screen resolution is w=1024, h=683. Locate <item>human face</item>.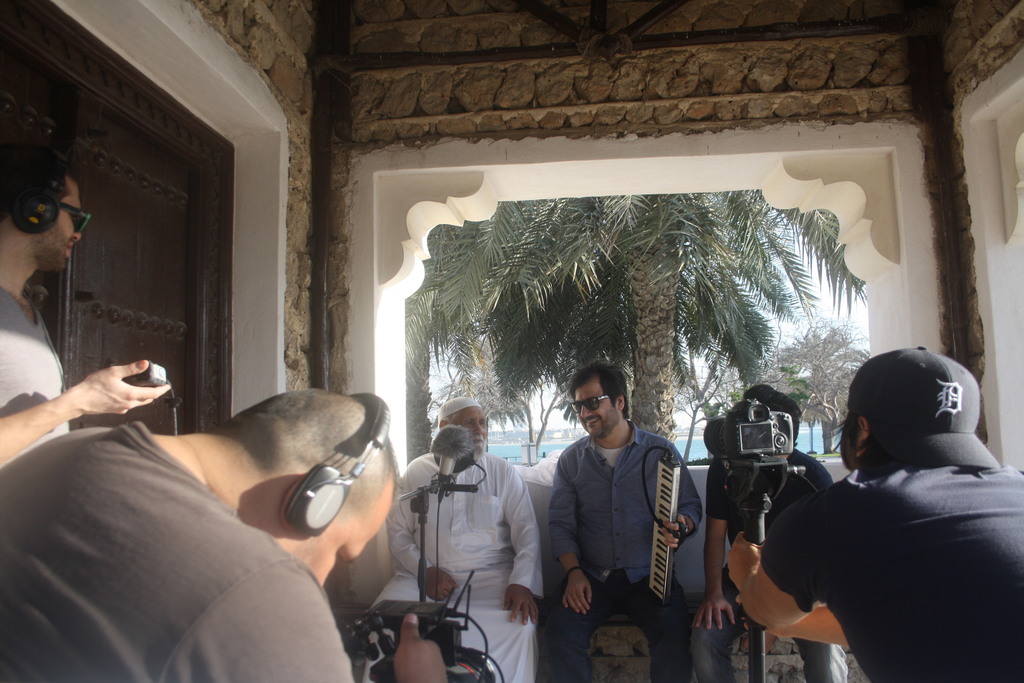
locate(575, 376, 616, 440).
